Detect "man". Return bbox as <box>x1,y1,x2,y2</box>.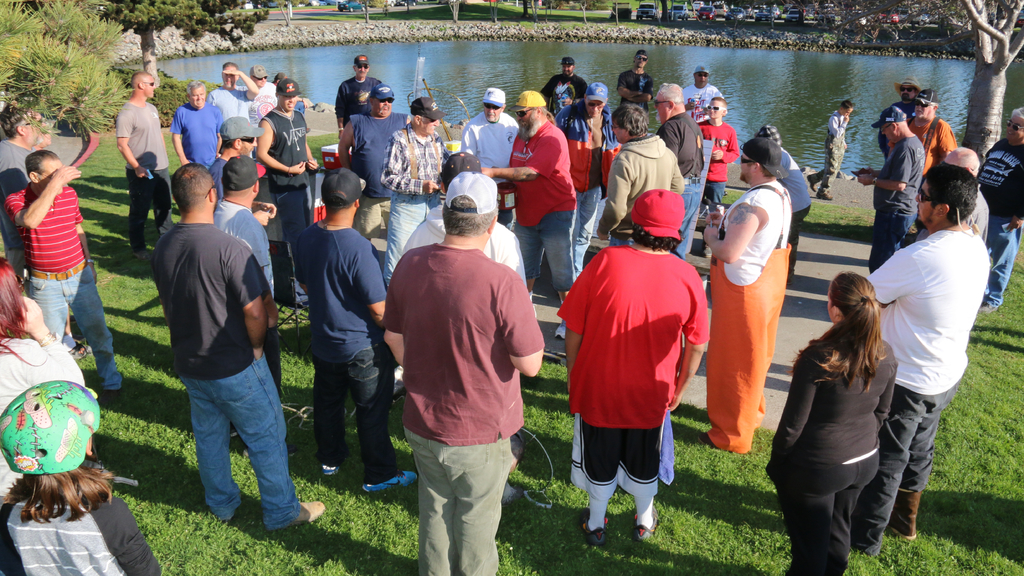
<box>209,150,286,404</box>.
